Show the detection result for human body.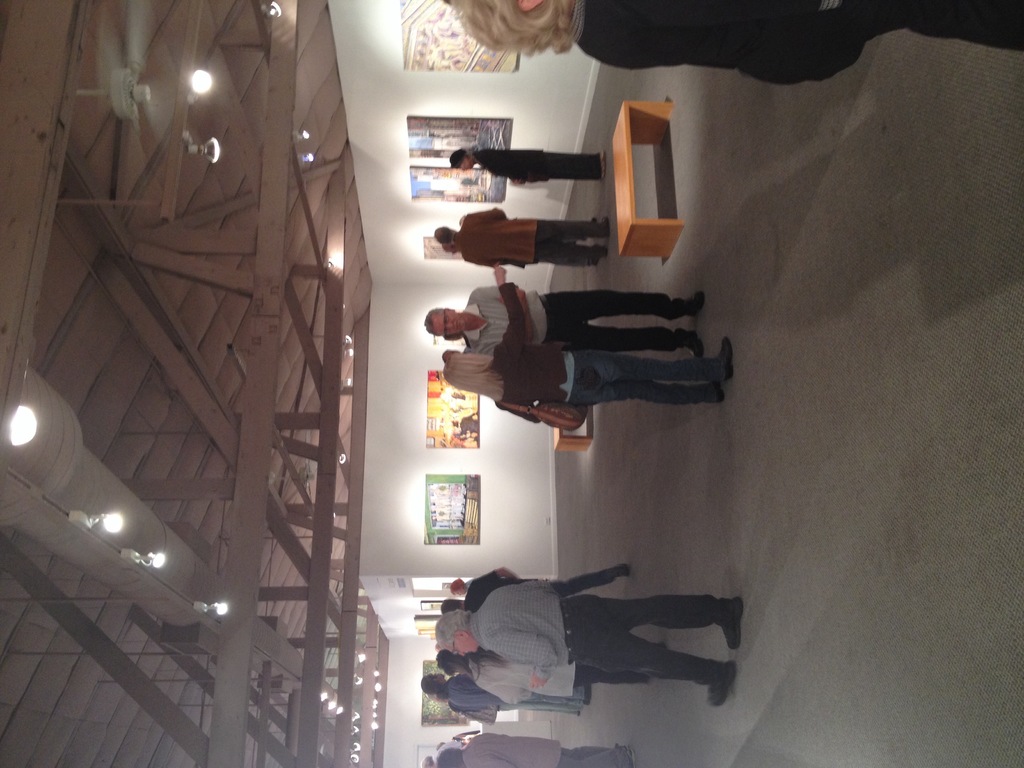
436 268 737 405.
